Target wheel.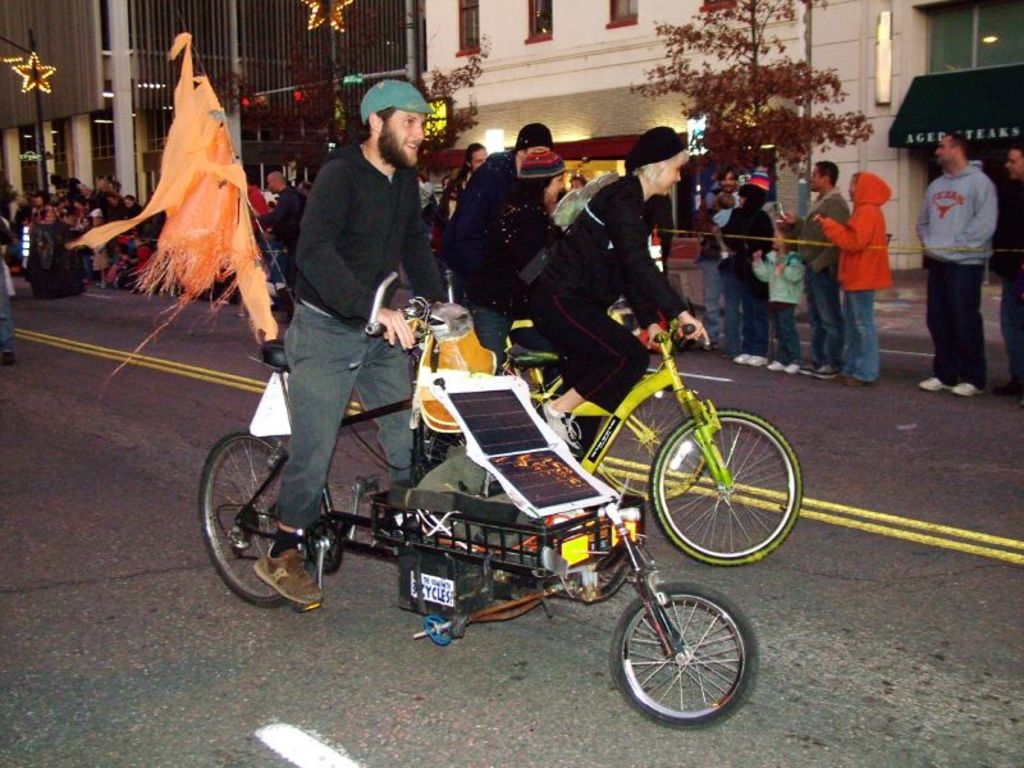
Target region: {"x1": 607, "y1": 589, "x2": 755, "y2": 724}.
